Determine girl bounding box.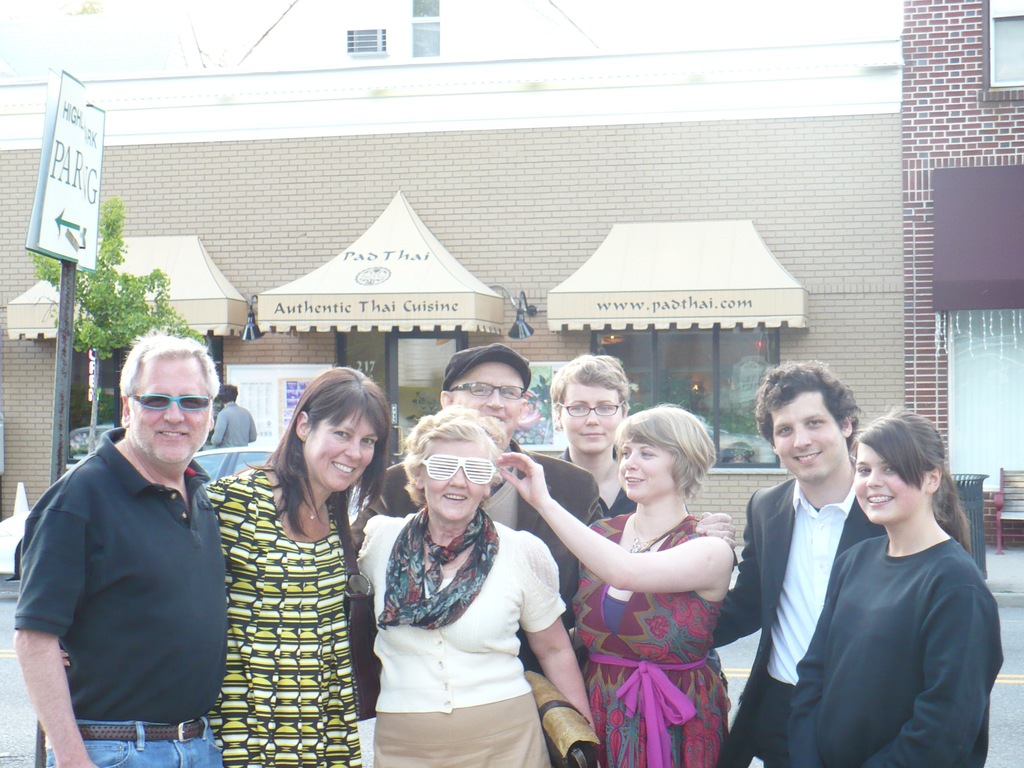
Determined: 493, 404, 734, 767.
